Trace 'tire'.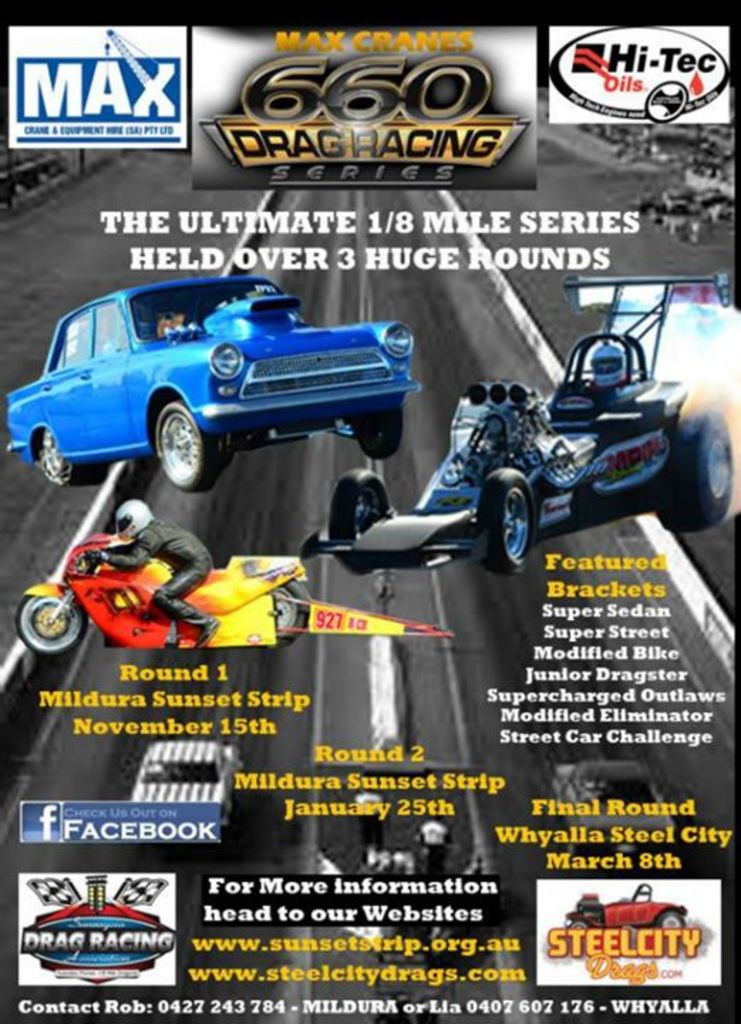
Traced to 469 465 536 580.
